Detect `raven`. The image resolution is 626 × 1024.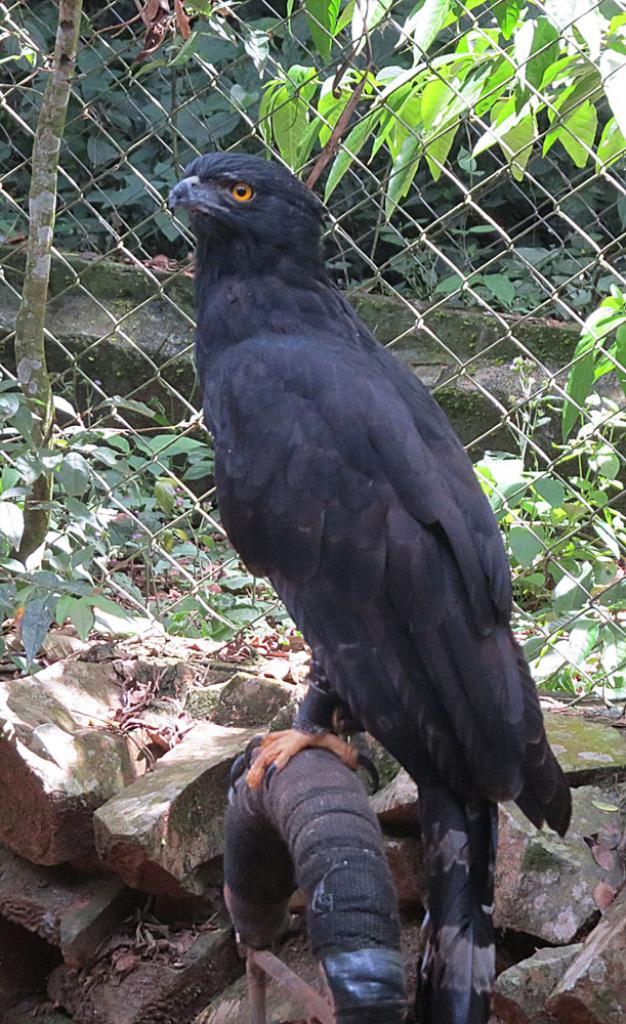
{"x1": 170, "y1": 147, "x2": 573, "y2": 1023}.
